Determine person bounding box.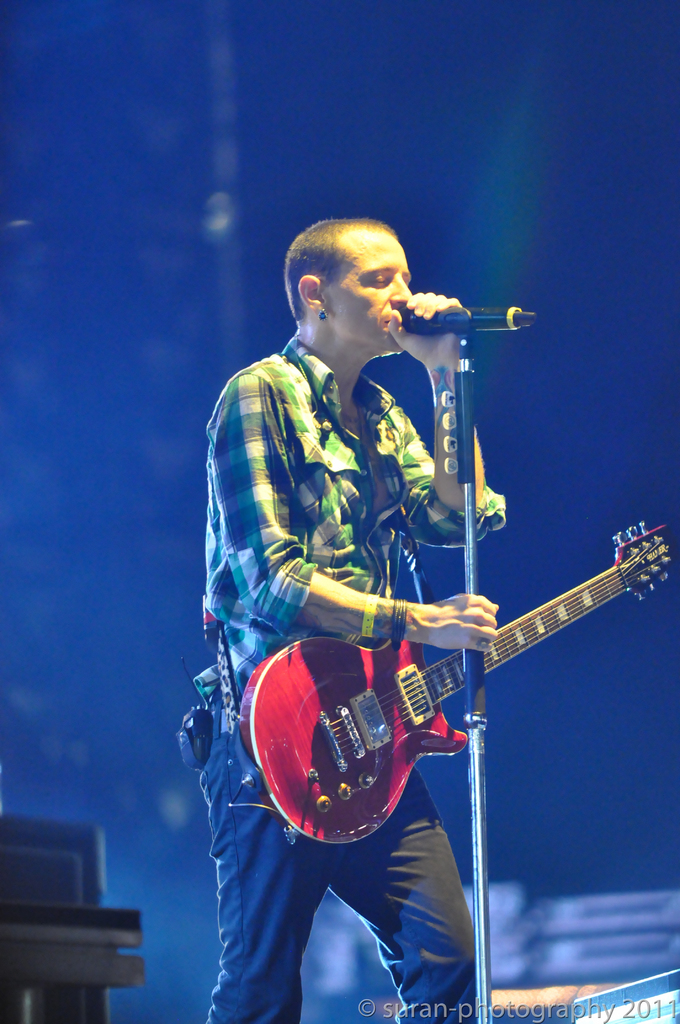
Determined: region(182, 214, 522, 1022).
